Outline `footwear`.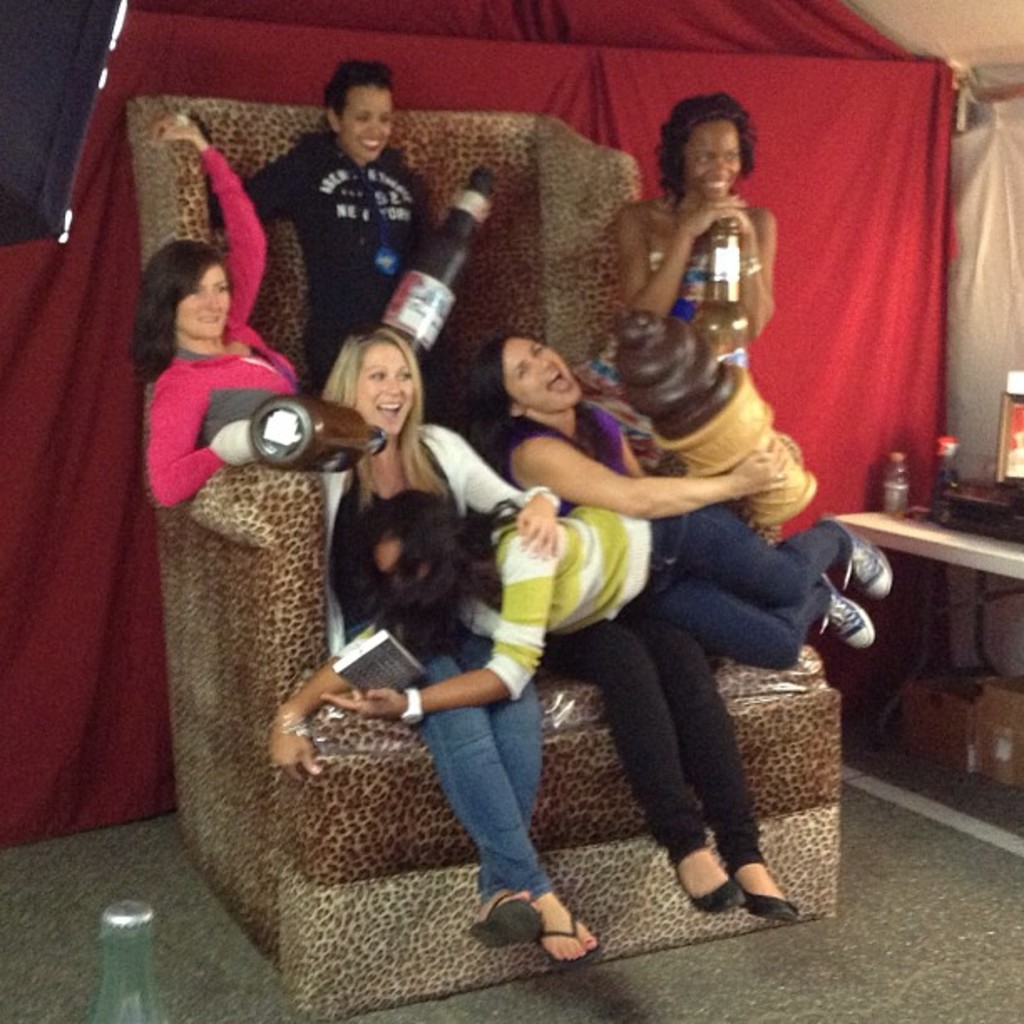
Outline: rect(678, 862, 736, 915).
